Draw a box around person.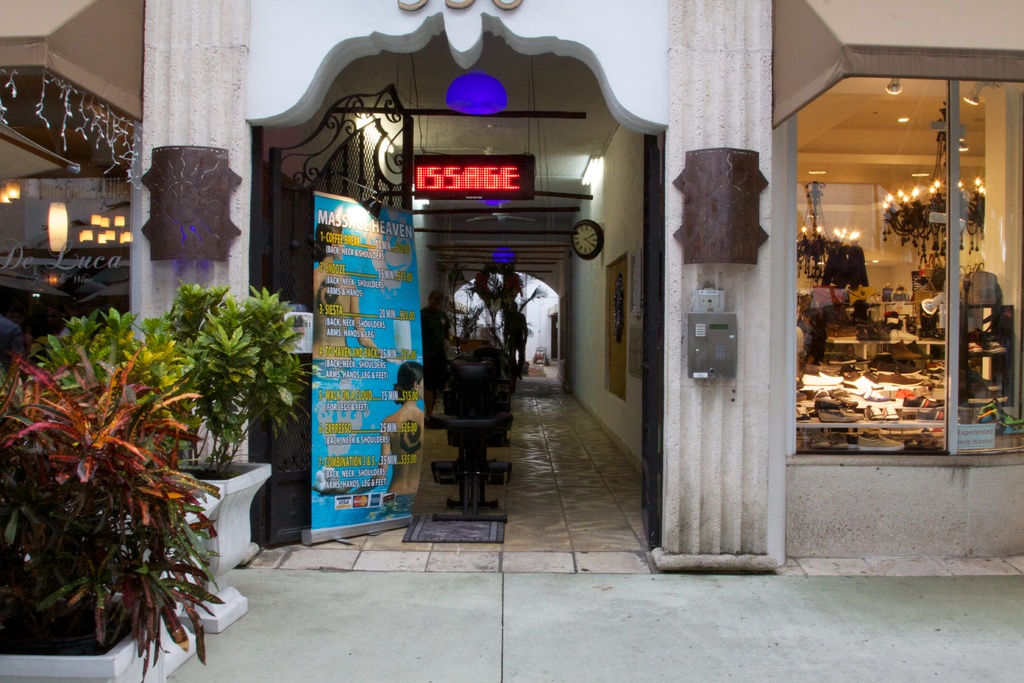
[309, 224, 401, 362].
